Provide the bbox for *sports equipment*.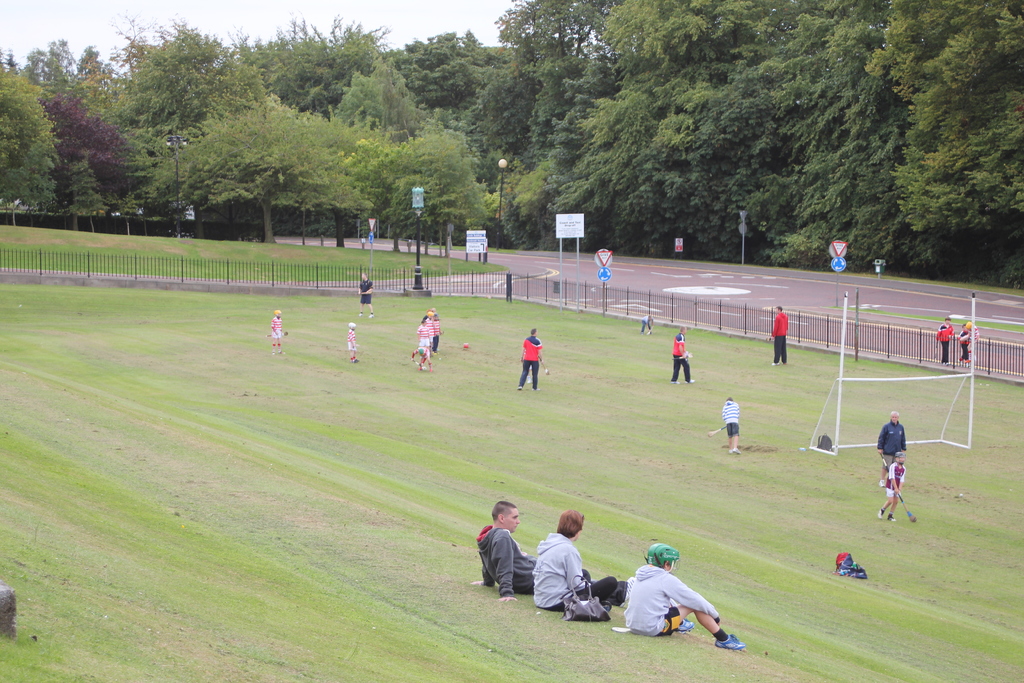
select_region(899, 492, 918, 525).
